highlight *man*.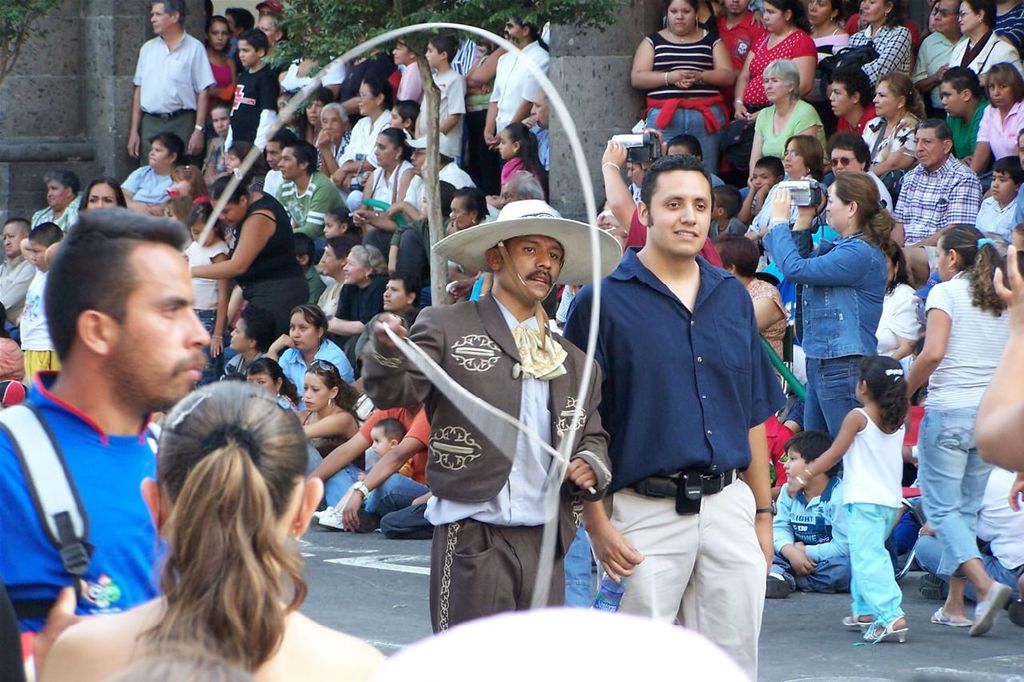
Highlighted region: l=381, t=275, r=424, b=327.
